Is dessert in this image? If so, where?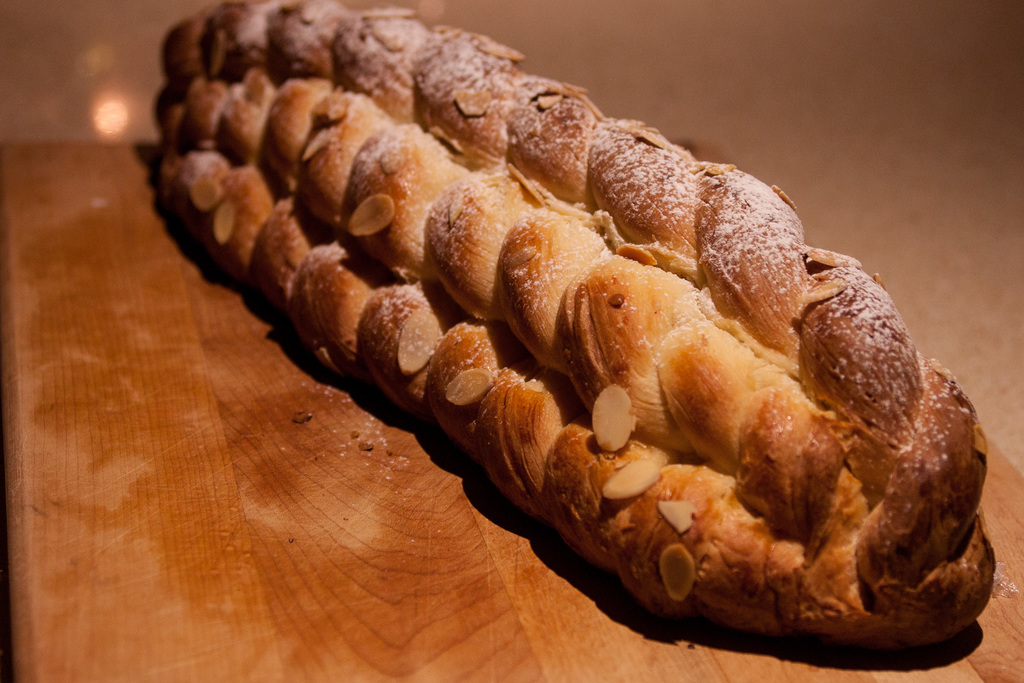
Yes, at Rect(152, 0, 1000, 649).
